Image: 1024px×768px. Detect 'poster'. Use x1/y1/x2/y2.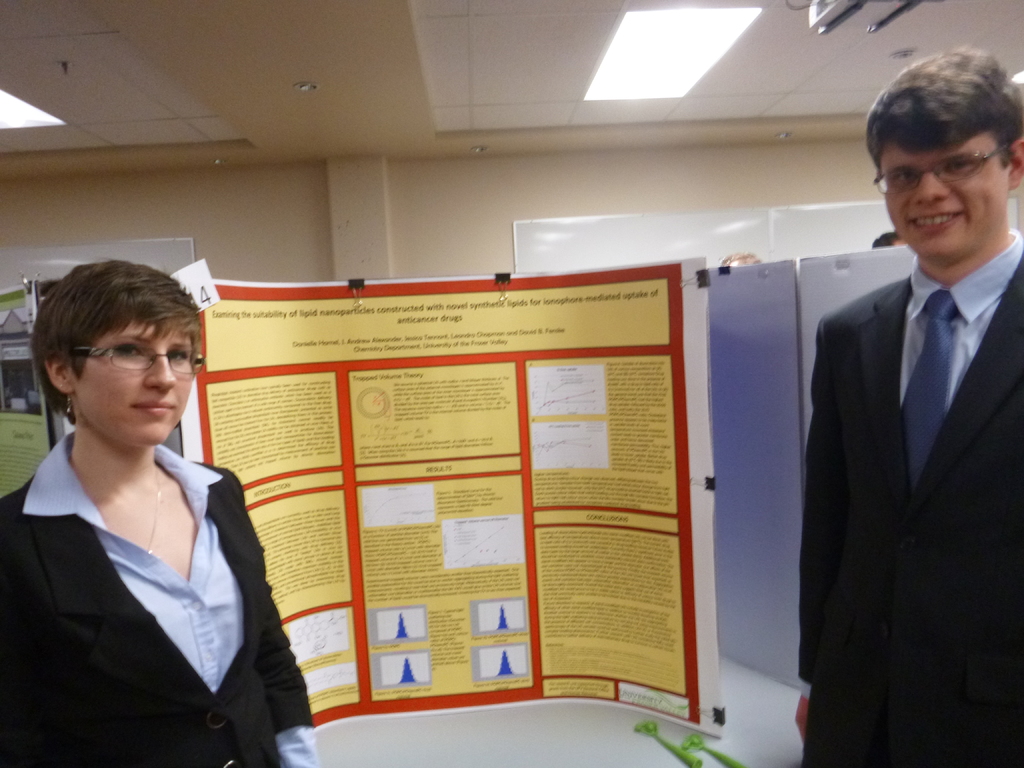
179/255/719/736.
